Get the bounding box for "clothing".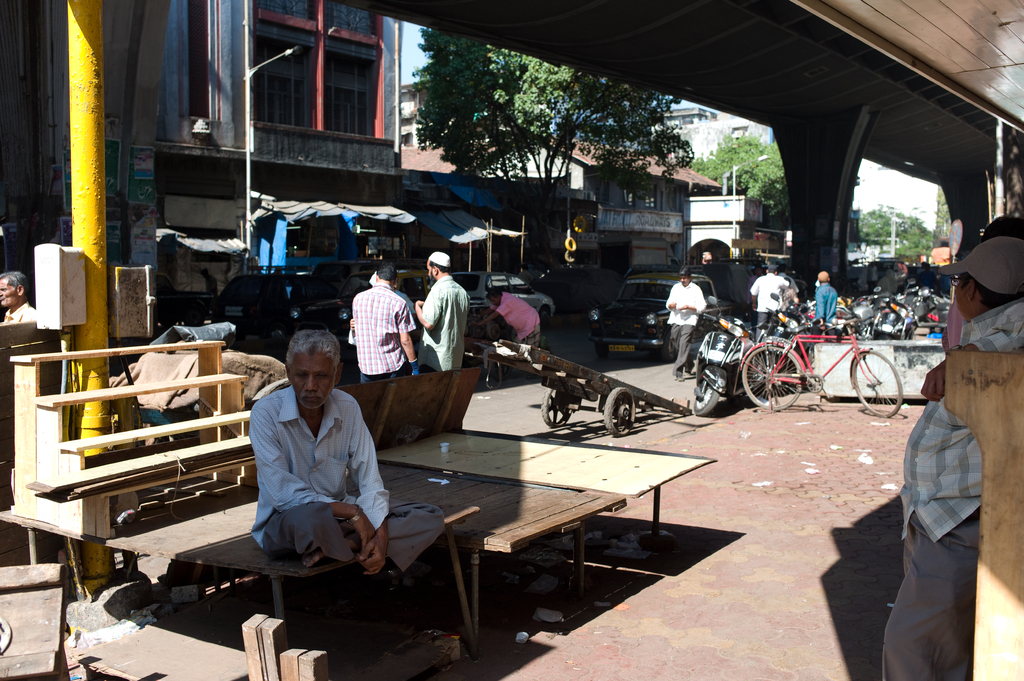
(x1=879, y1=289, x2=1023, y2=680).
